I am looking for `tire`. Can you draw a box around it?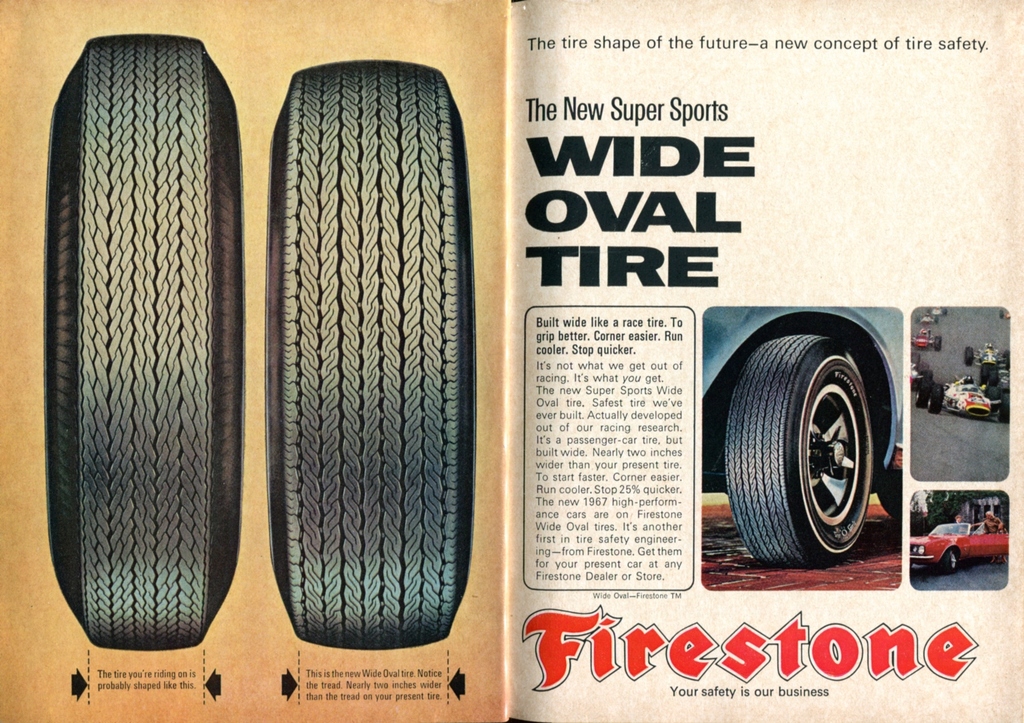
Sure, the bounding box is detection(987, 380, 1004, 398).
